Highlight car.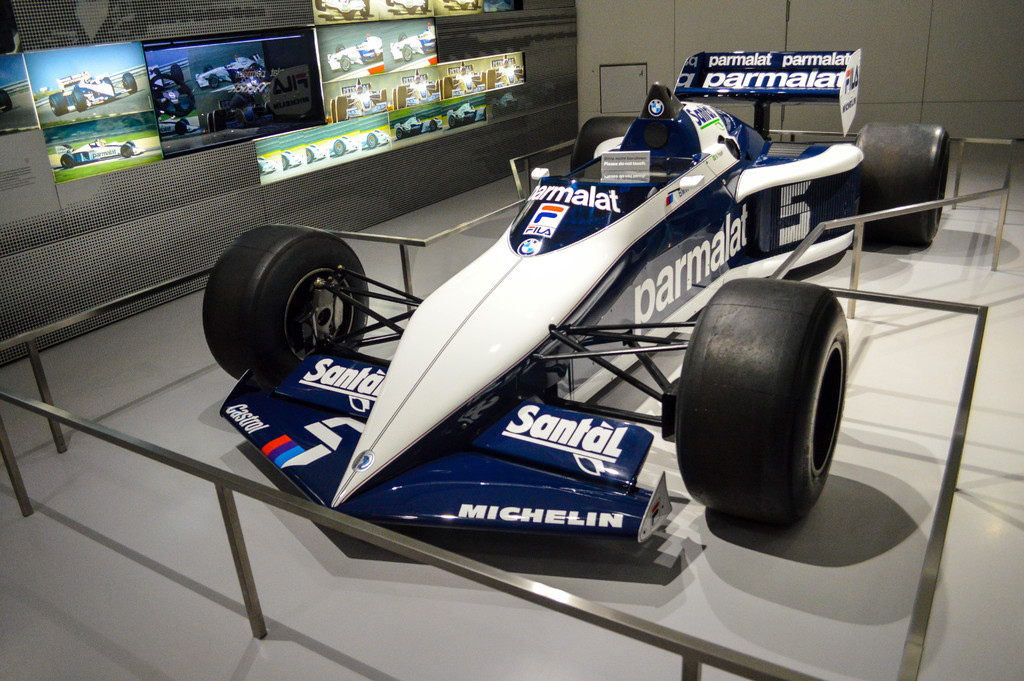
Highlighted region: region(45, 138, 134, 163).
